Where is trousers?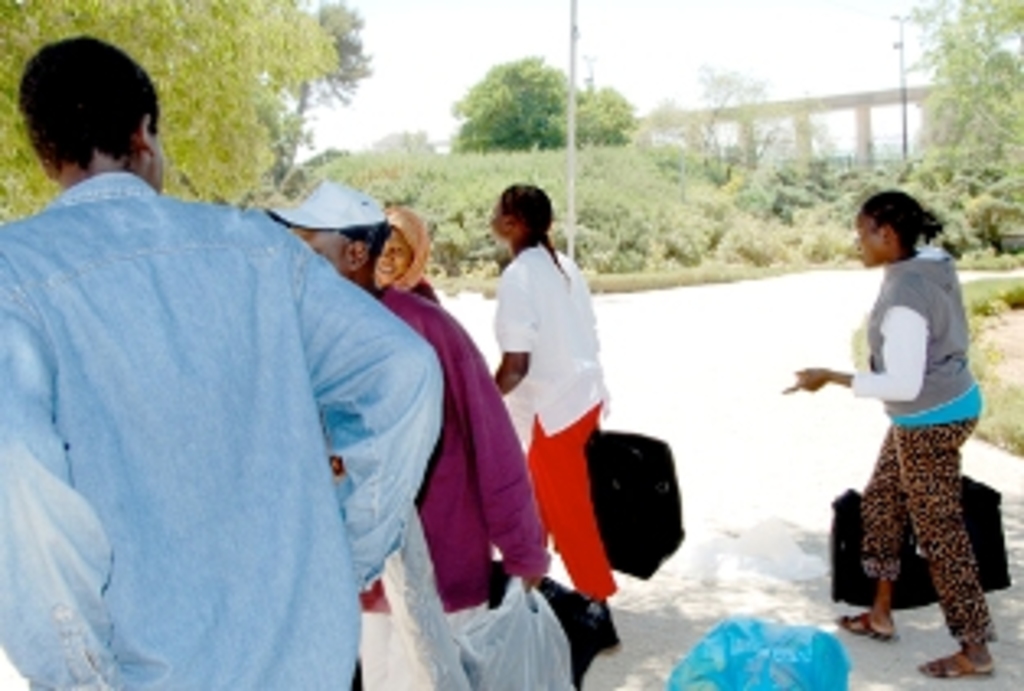
(left=525, top=401, right=616, bottom=603).
